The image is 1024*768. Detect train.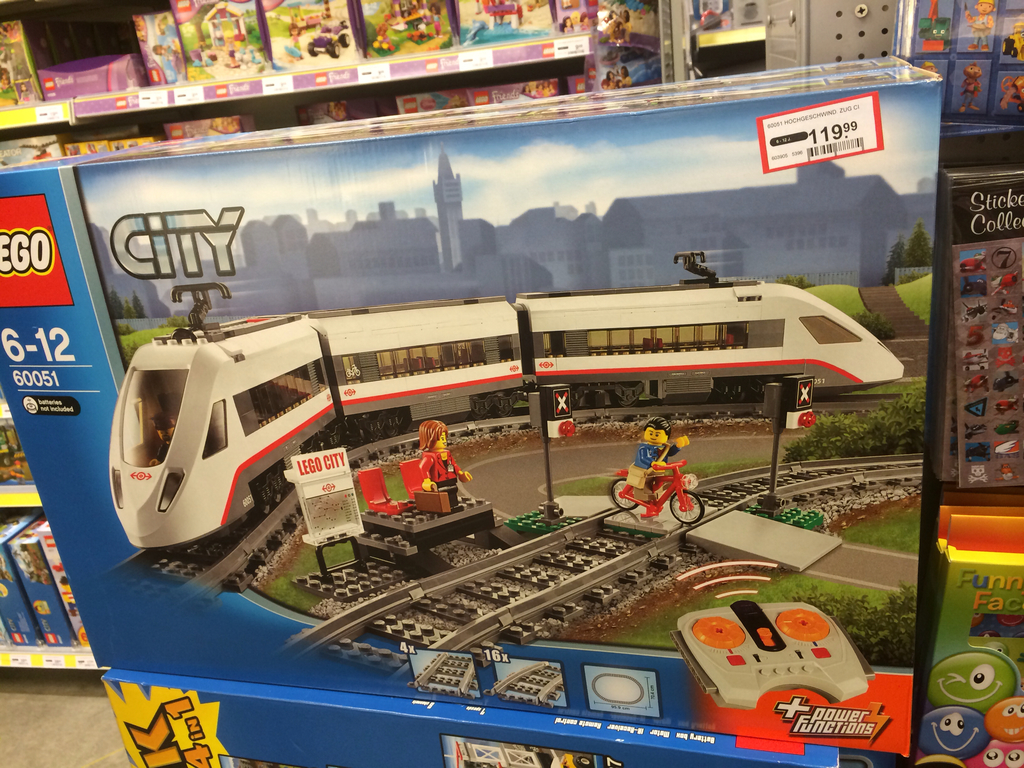
Detection: pyautogui.locateOnScreen(109, 250, 903, 557).
